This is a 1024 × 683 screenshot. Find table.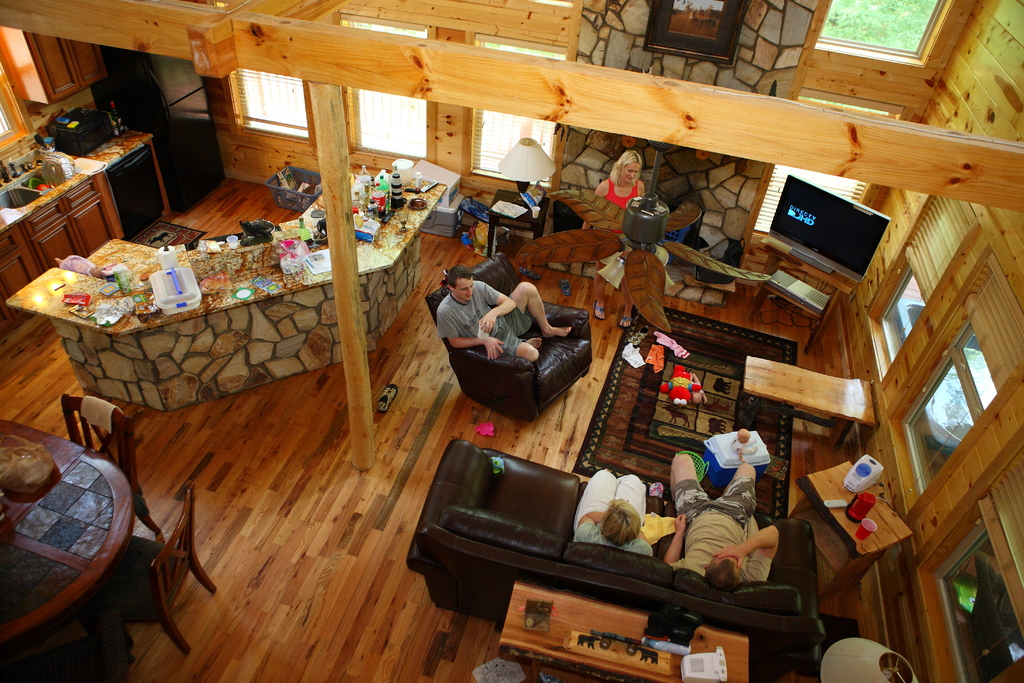
Bounding box: rect(0, 420, 138, 656).
